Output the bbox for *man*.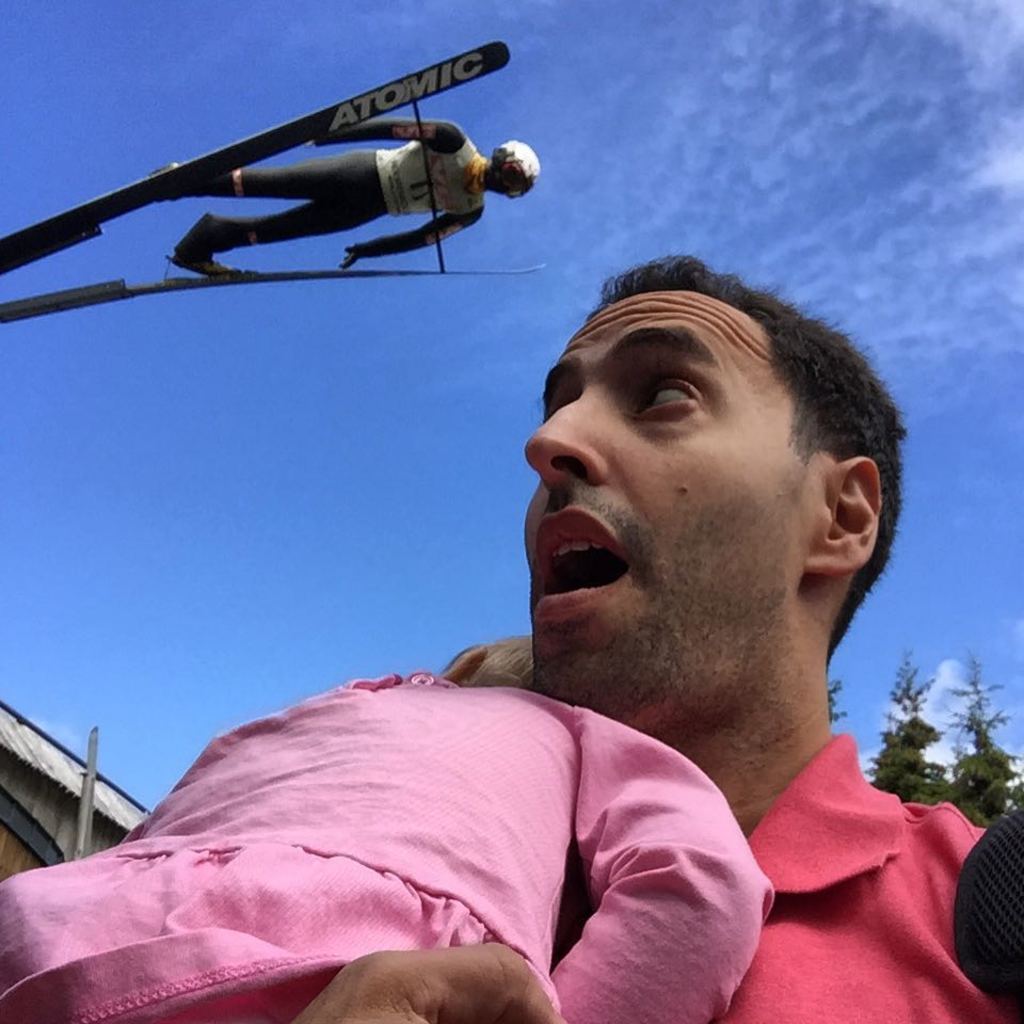
{"x1": 526, "y1": 238, "x2": 1009, "y2": 1023}.
